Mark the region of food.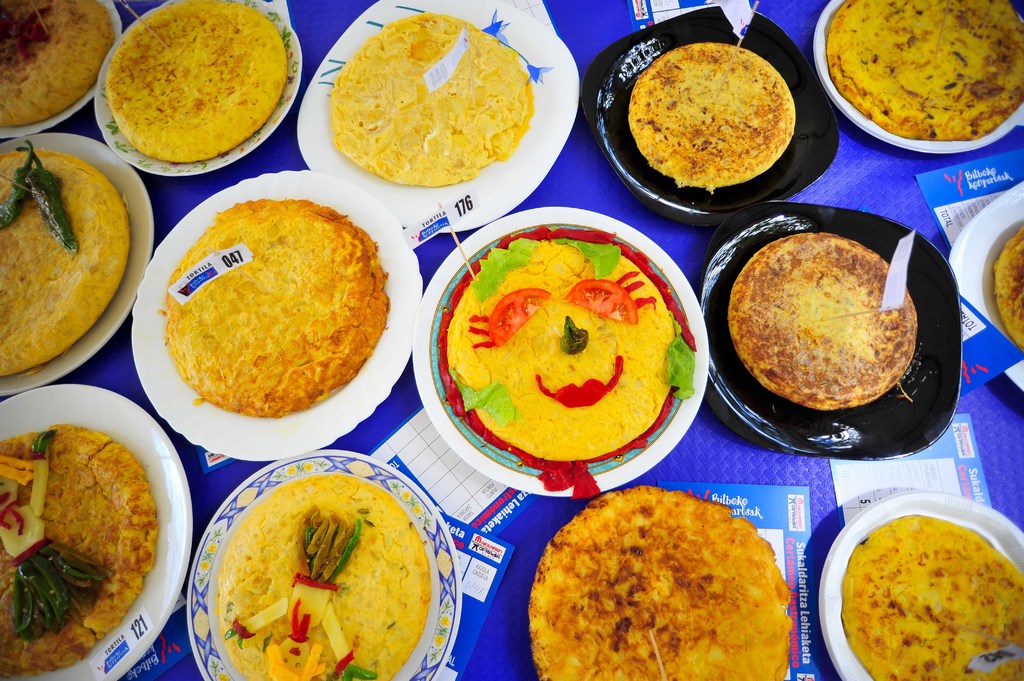
Region: 441, 228, 698, 465.
